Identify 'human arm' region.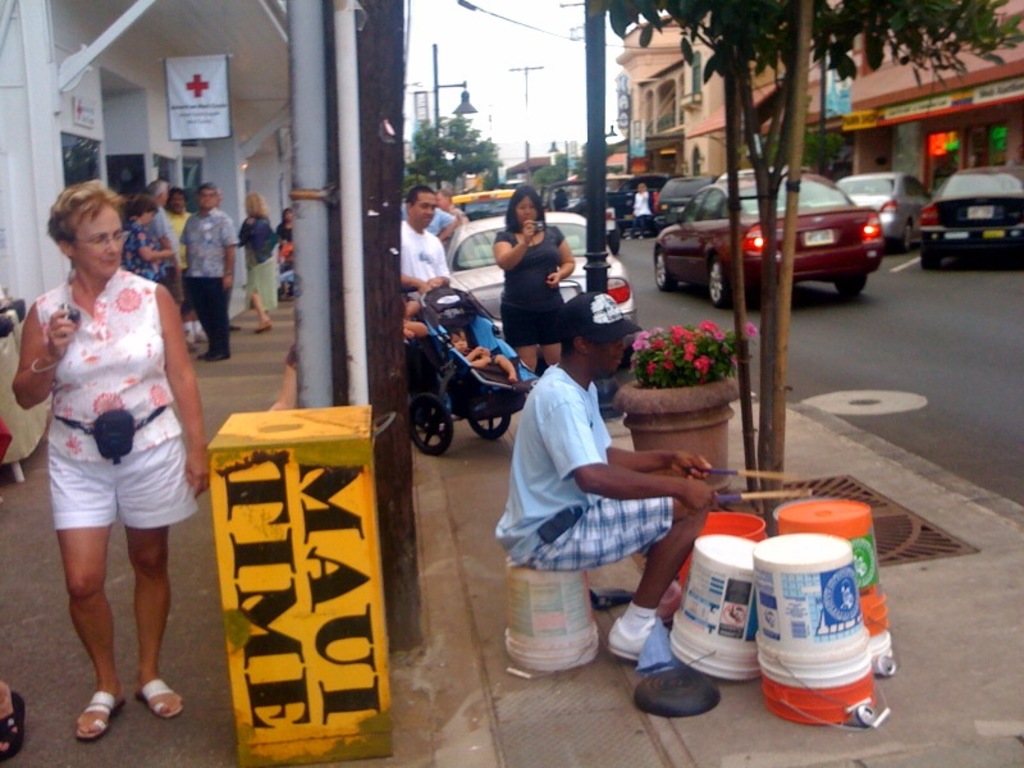
Region: {"x1": 136, "y1": 223, "x2": 179, "y2": 260}.
